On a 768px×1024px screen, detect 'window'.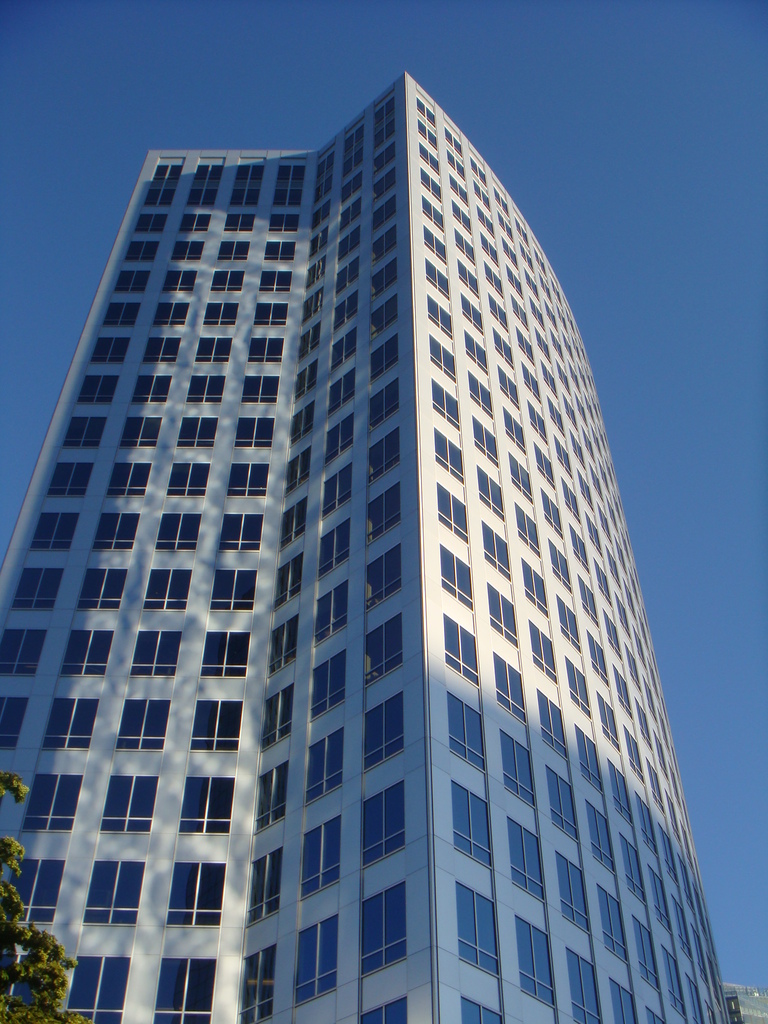
(121,413,163,455).
